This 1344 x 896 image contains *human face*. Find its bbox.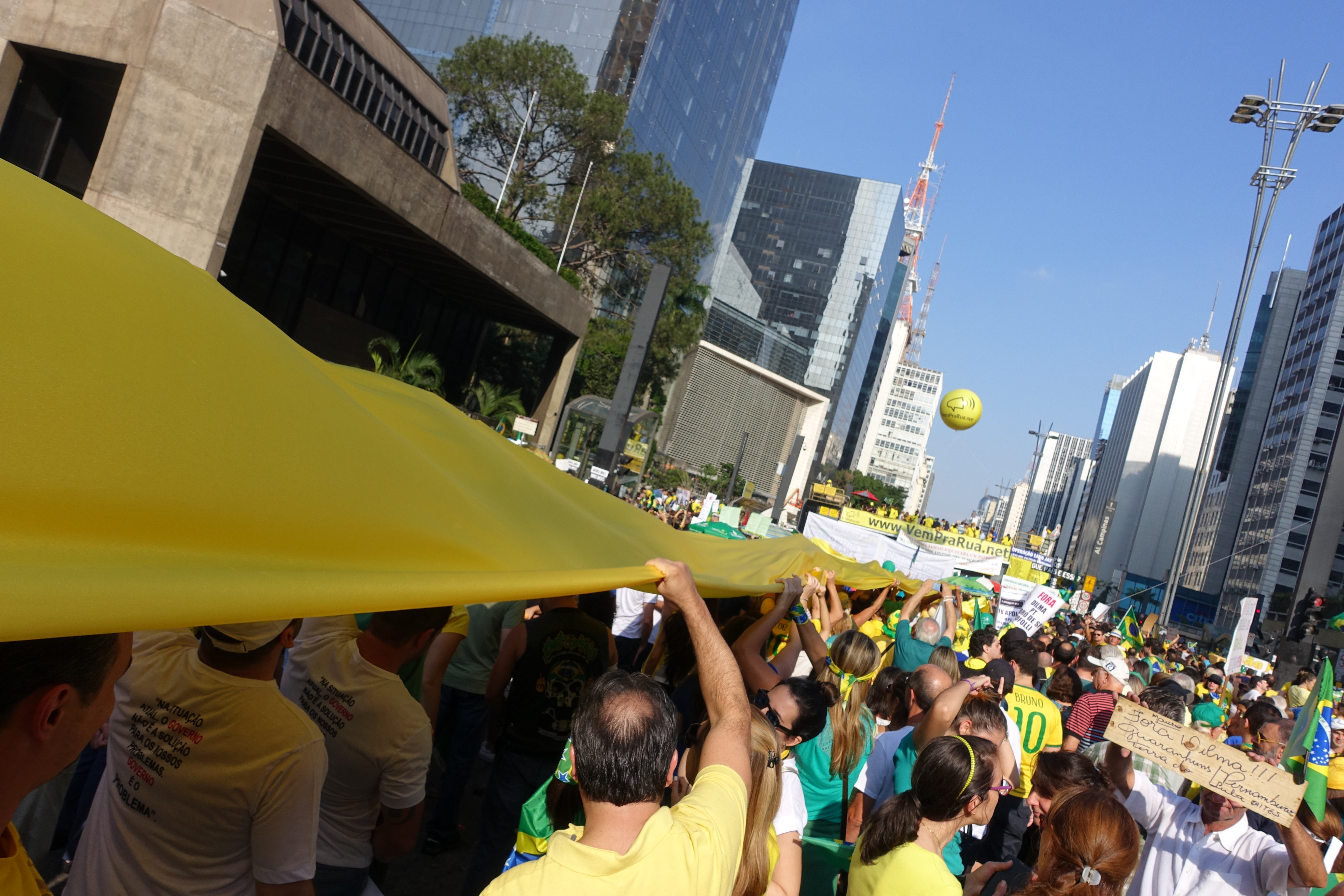
<box>251,188,260,203</box>.
